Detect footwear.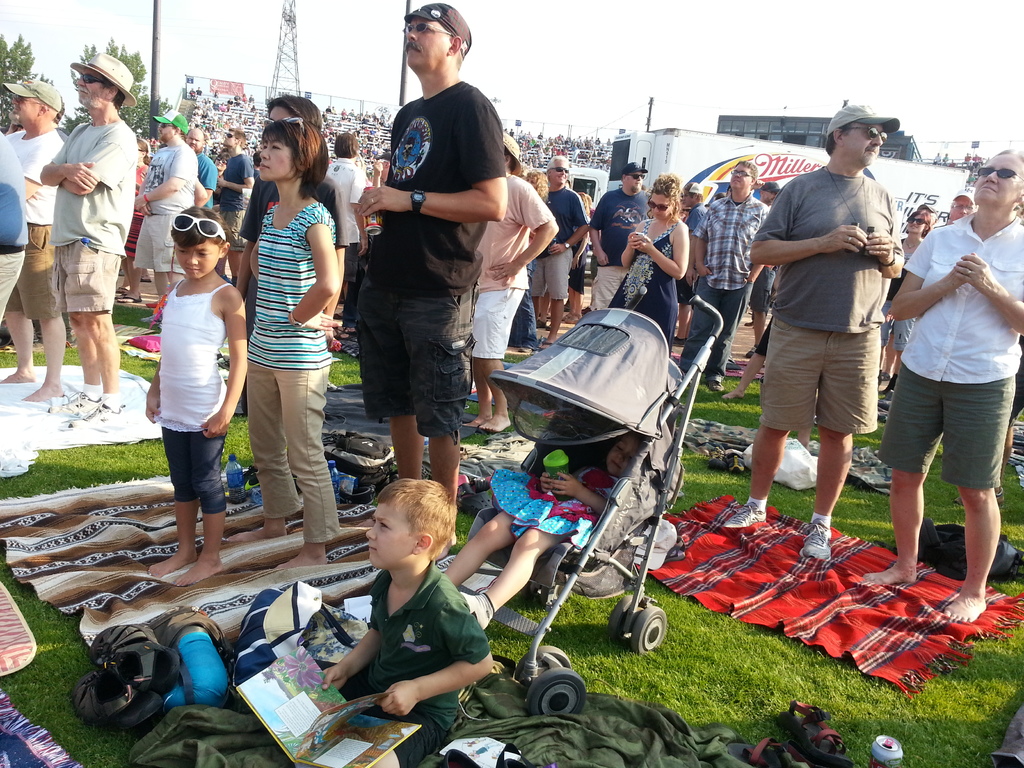
Detected at {"x1": 332, "y1": 326, "x2": 356, "y2": 340}.
